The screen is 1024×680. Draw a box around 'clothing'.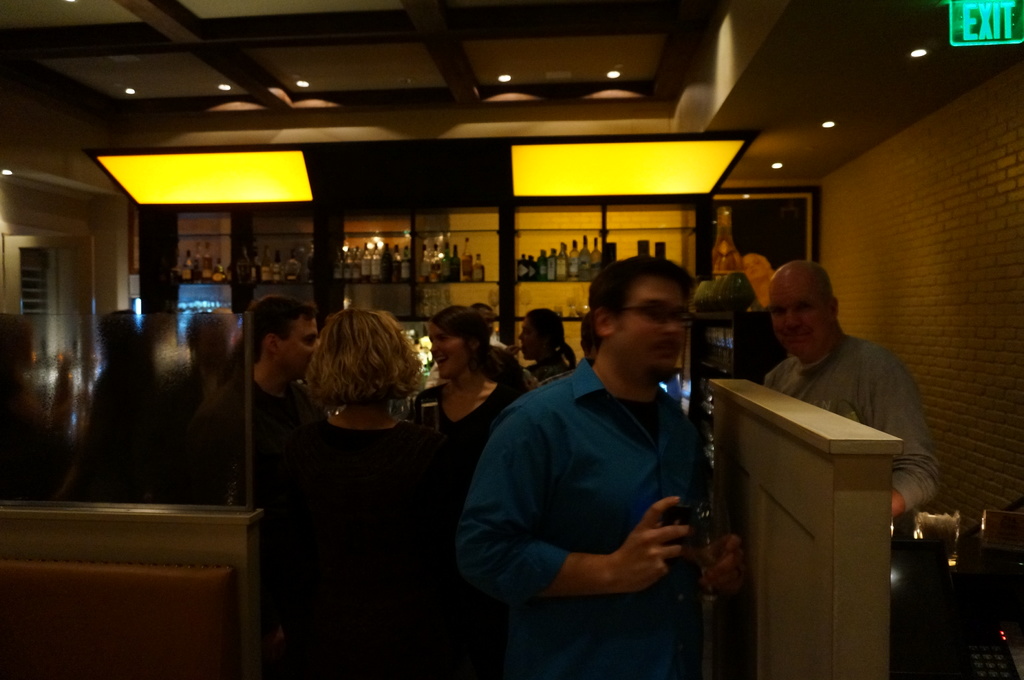
527 357 565 381.
